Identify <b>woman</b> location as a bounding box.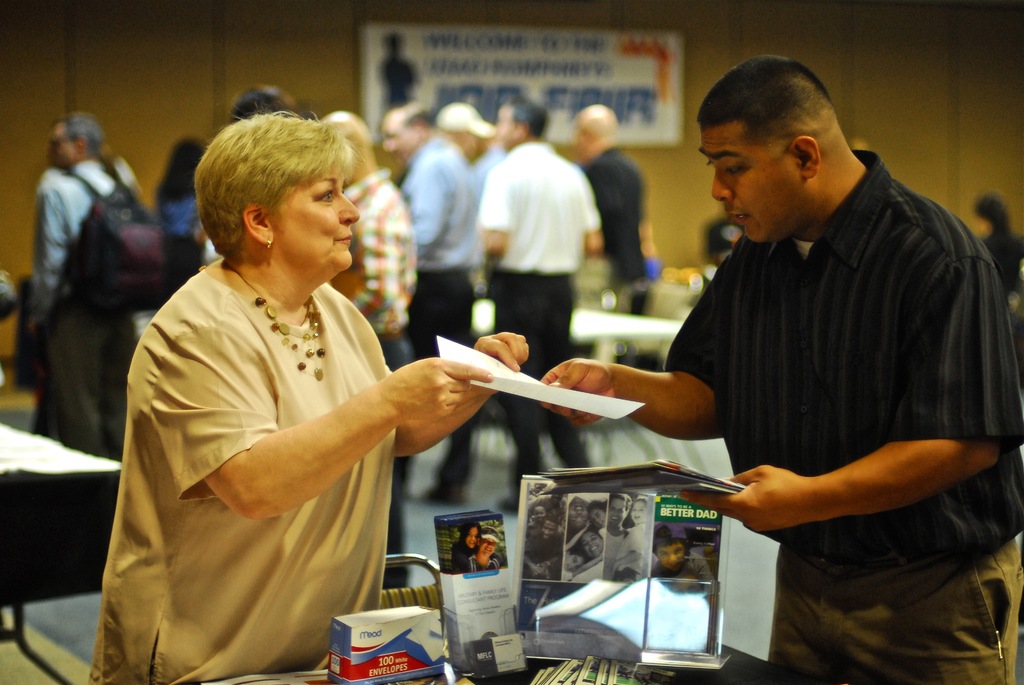
bbox=(161, 135, 211, 237).
